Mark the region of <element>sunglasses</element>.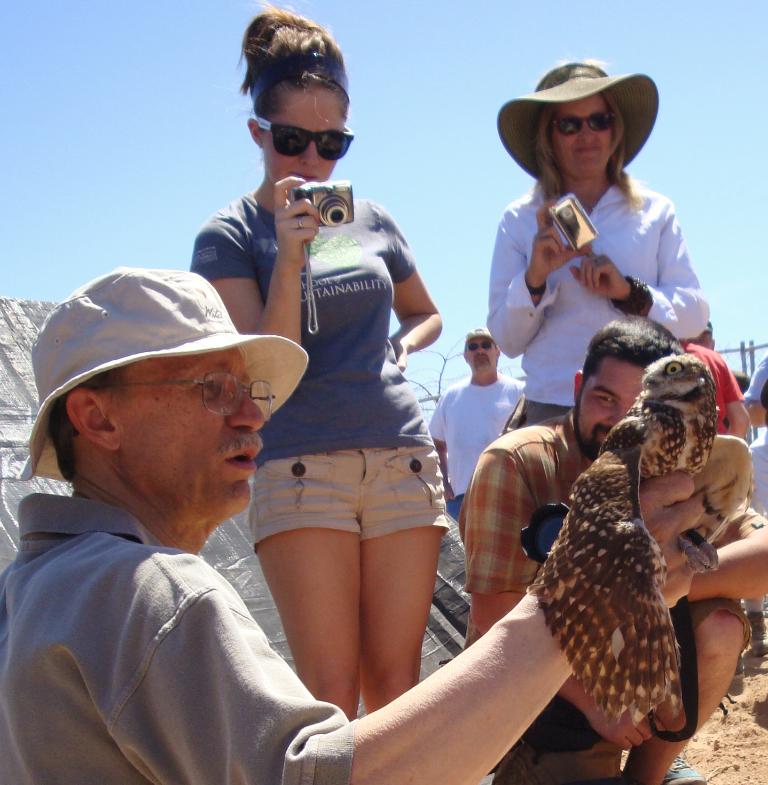
Region: bbox(256, 117, 356, 161).
